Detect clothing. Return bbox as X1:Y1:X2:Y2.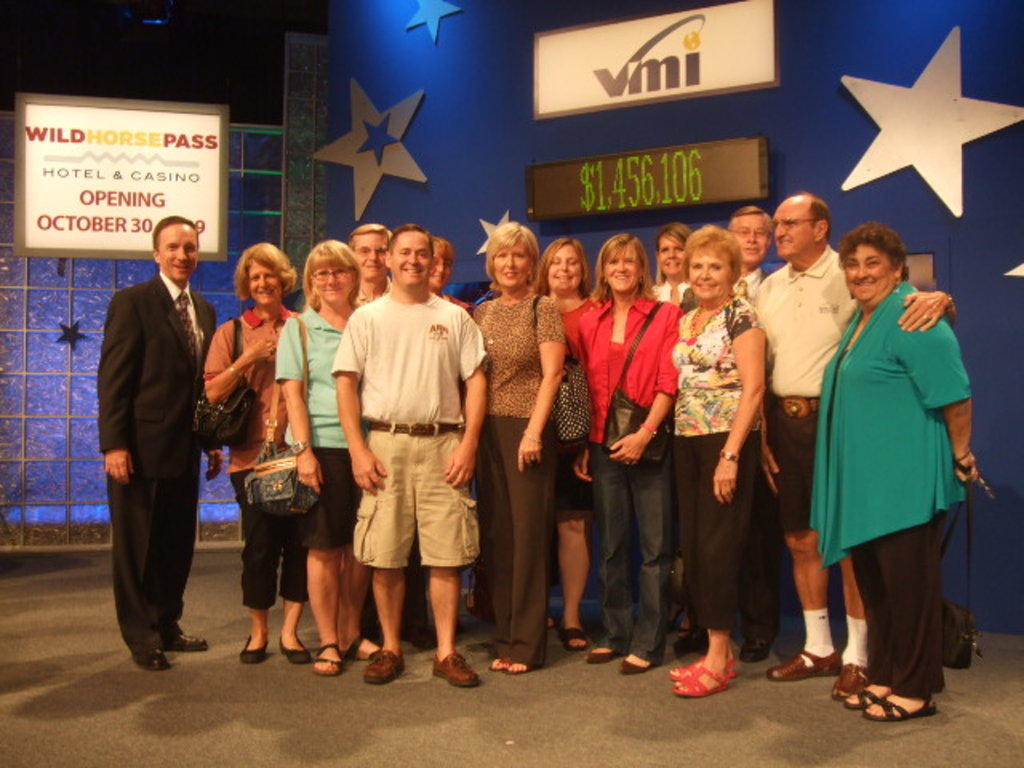
270:301:363:550.
